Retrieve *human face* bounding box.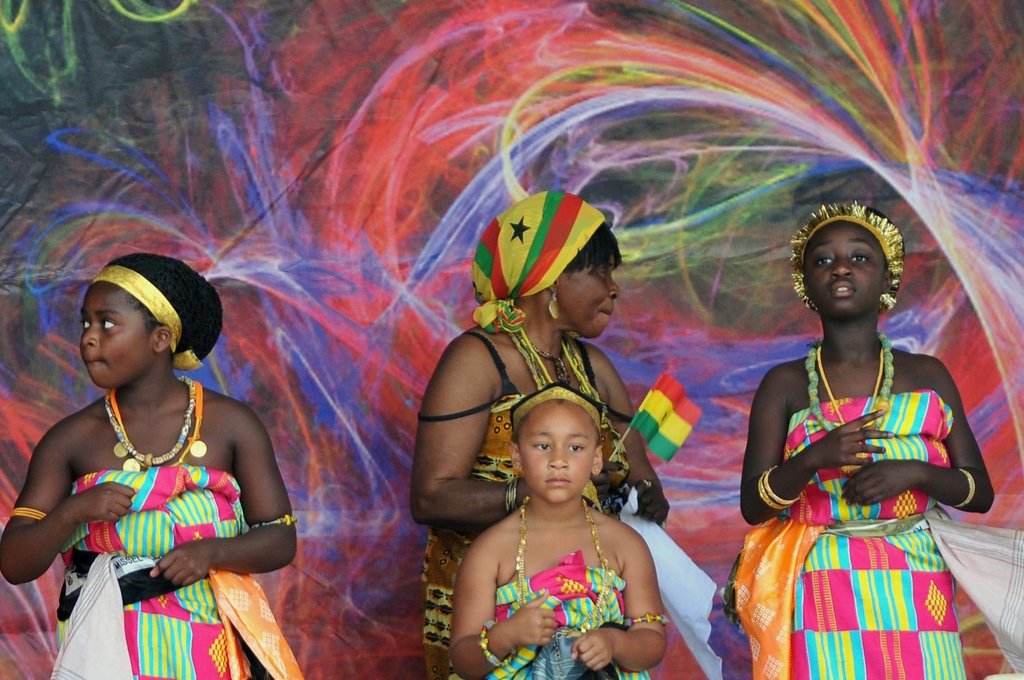
Bounding box: 559/254/618/340.
